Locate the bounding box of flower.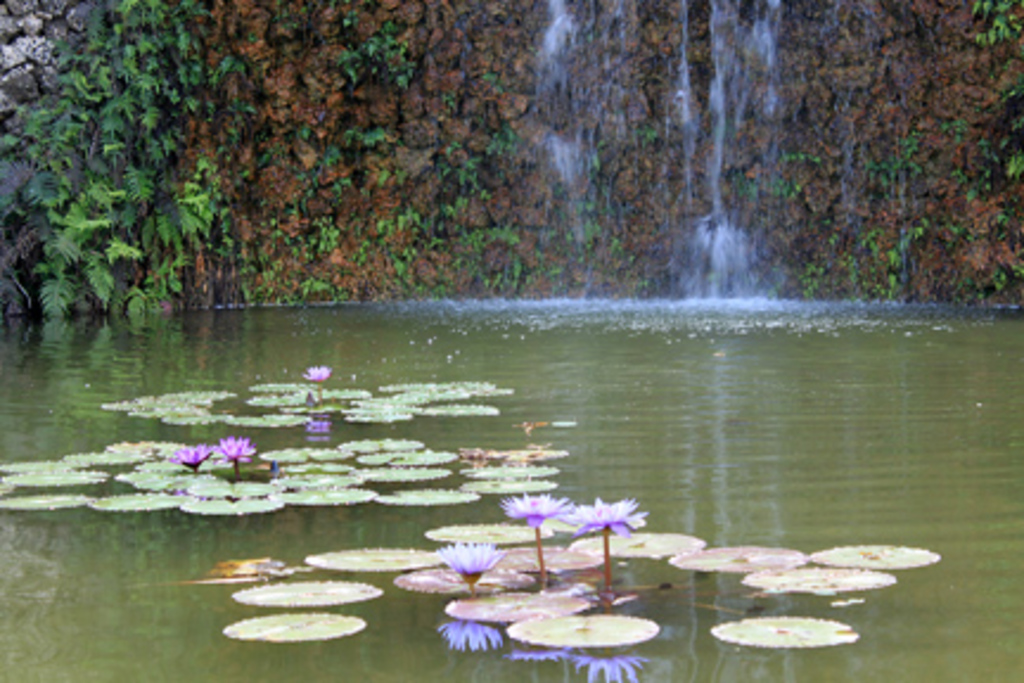
Bounding box: region(564, 498, 645, 536).
